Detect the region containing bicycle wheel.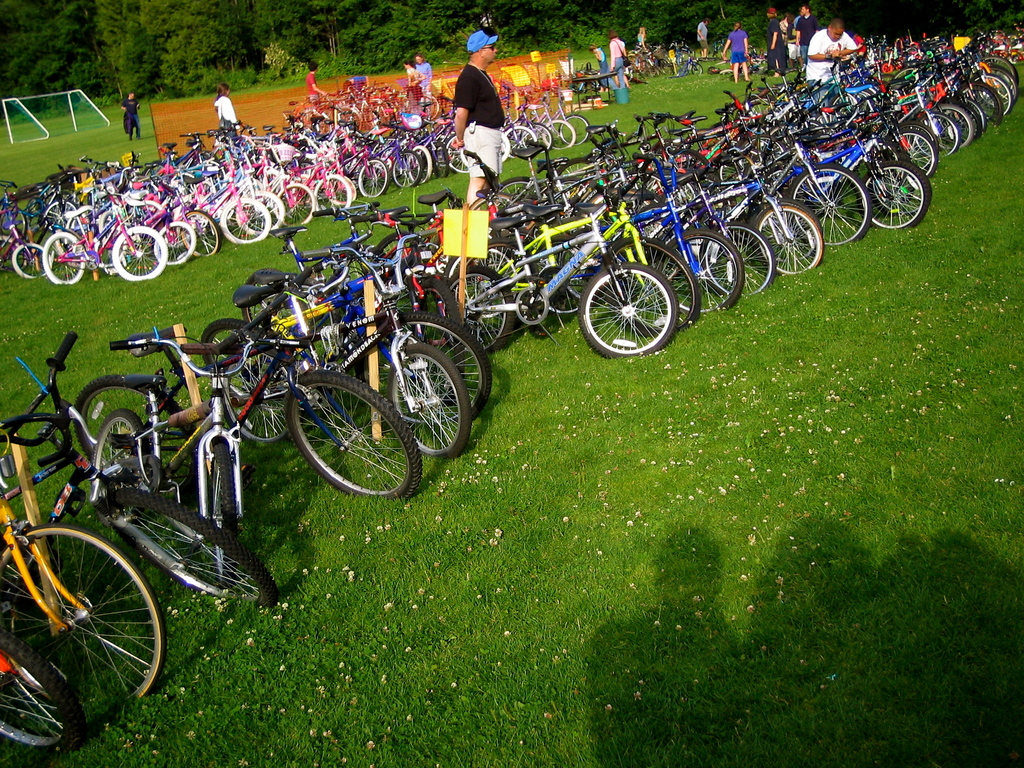
74:376:197:503.
